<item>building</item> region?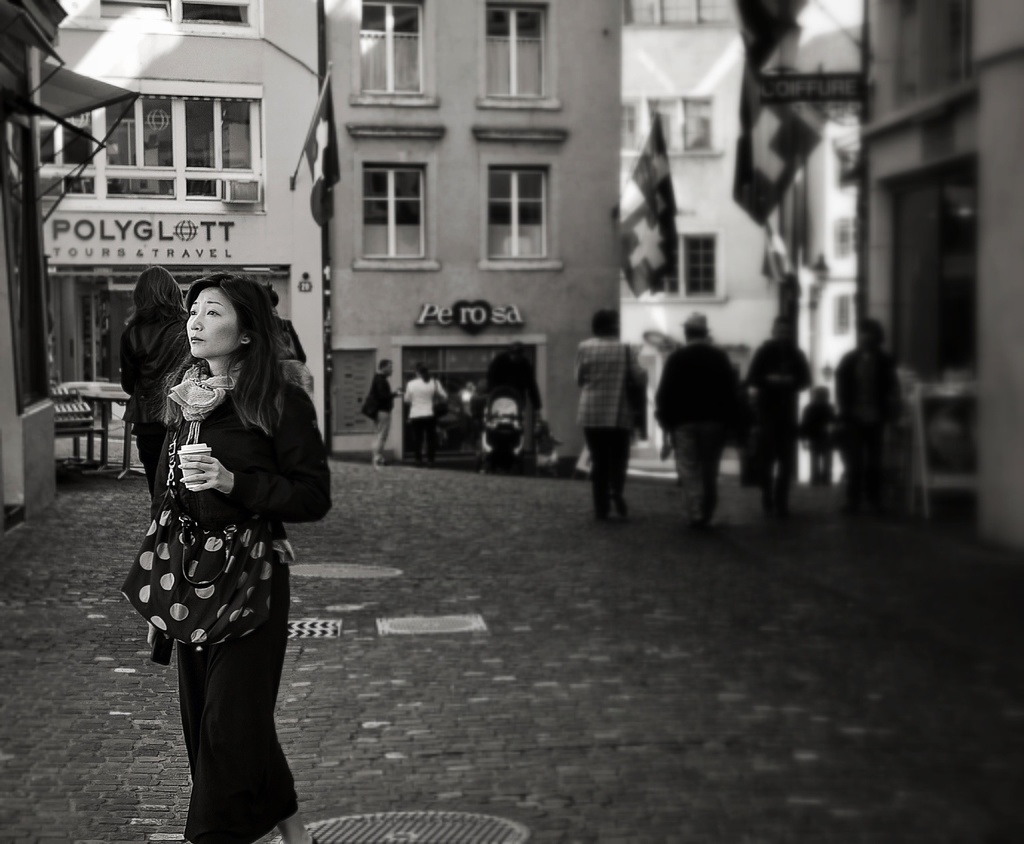
{"left": 849, "top": 0, "right": 1023, "bottom": 545}
